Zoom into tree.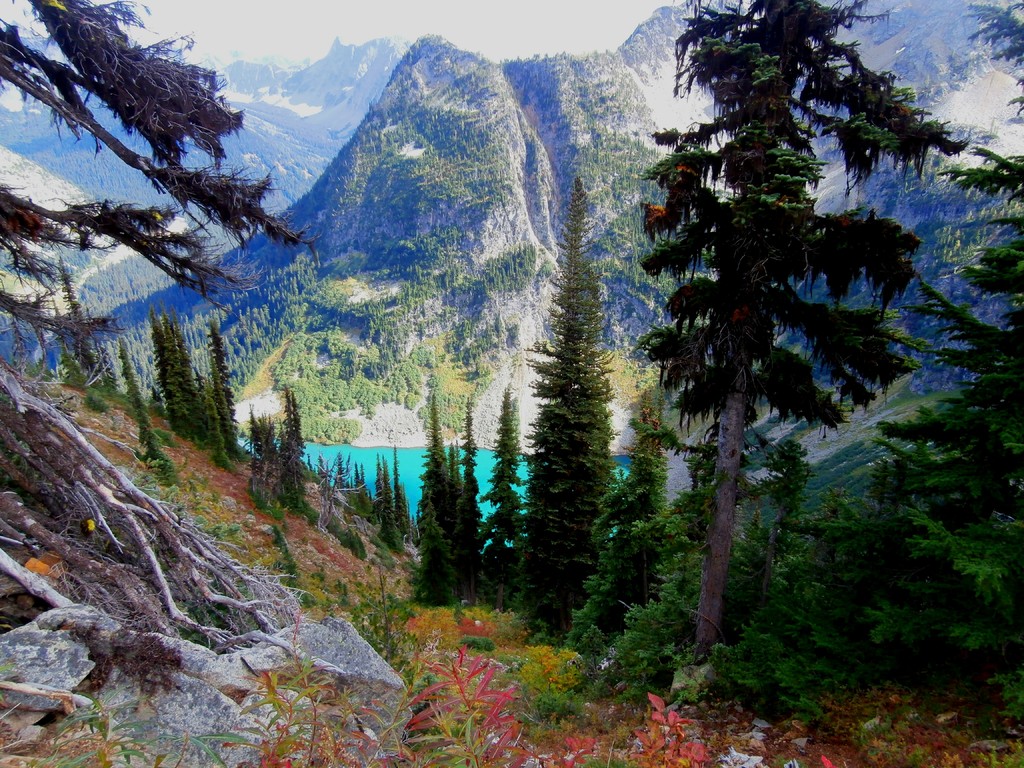
Zoom target: (x1=805, y1=150, x2=1023, y2=749).
